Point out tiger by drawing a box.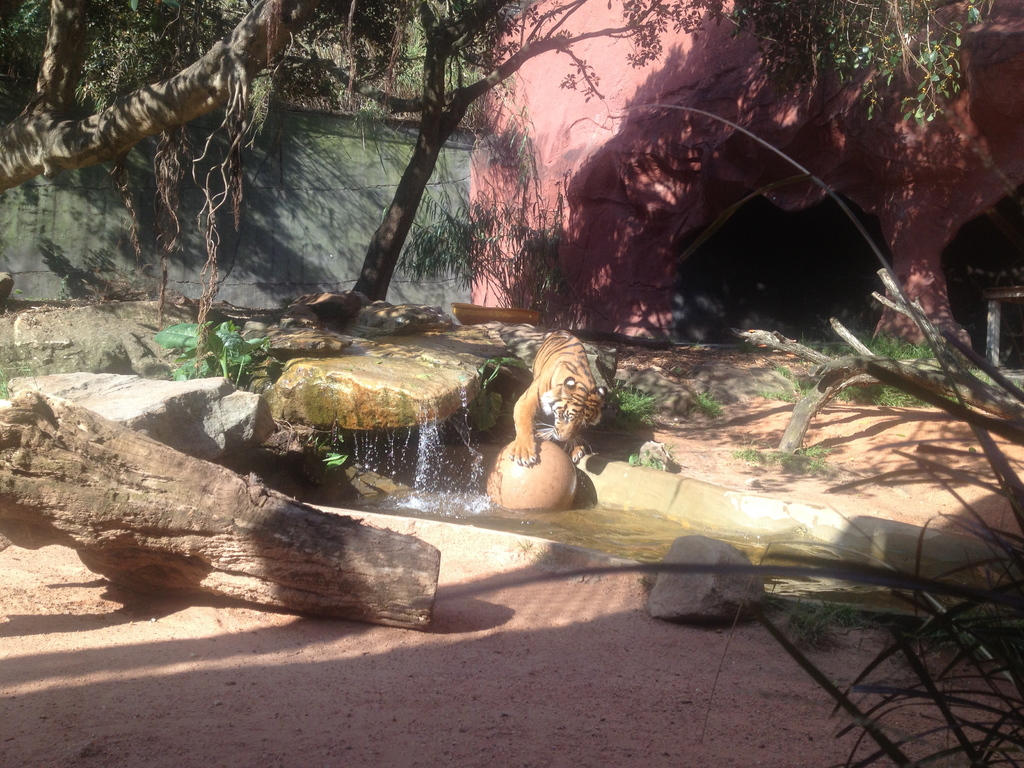
(509, 331, 609, 465).
